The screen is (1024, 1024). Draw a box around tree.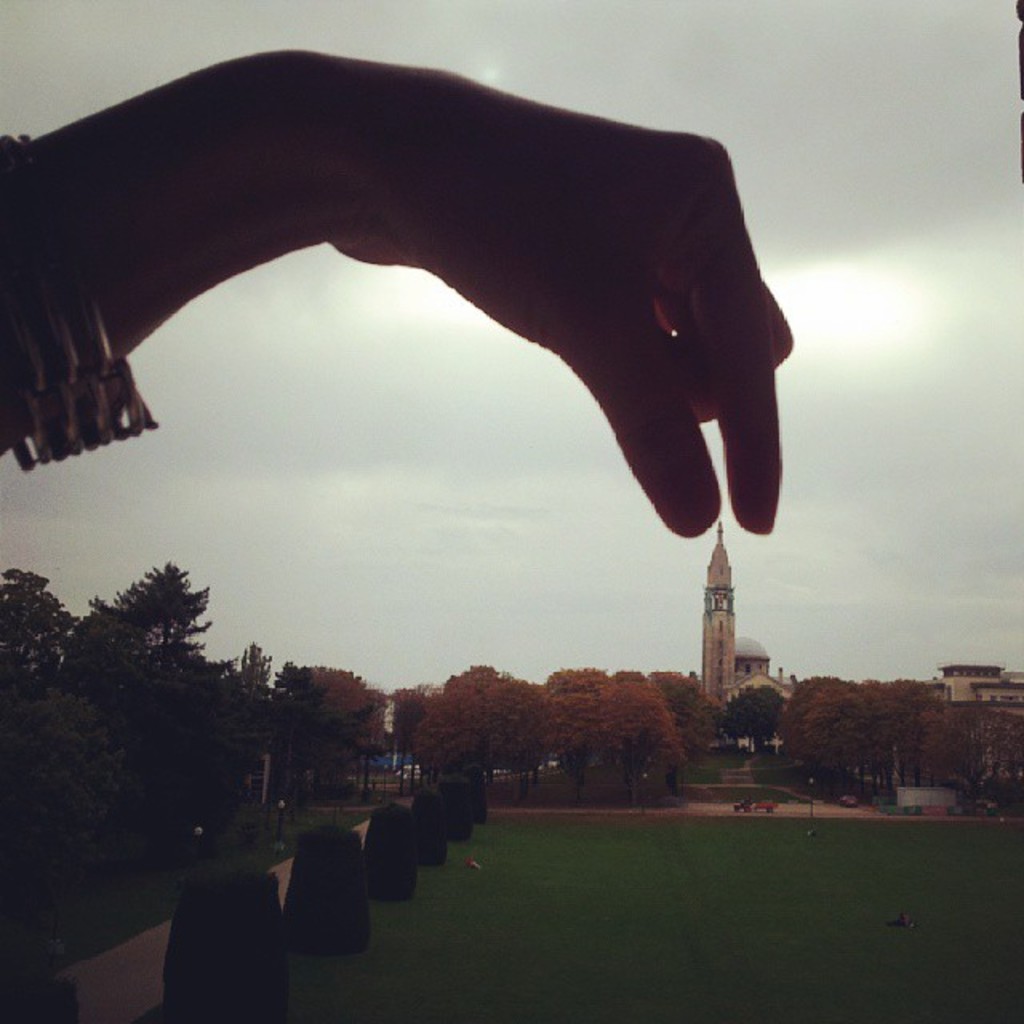
3/557/75/738.
